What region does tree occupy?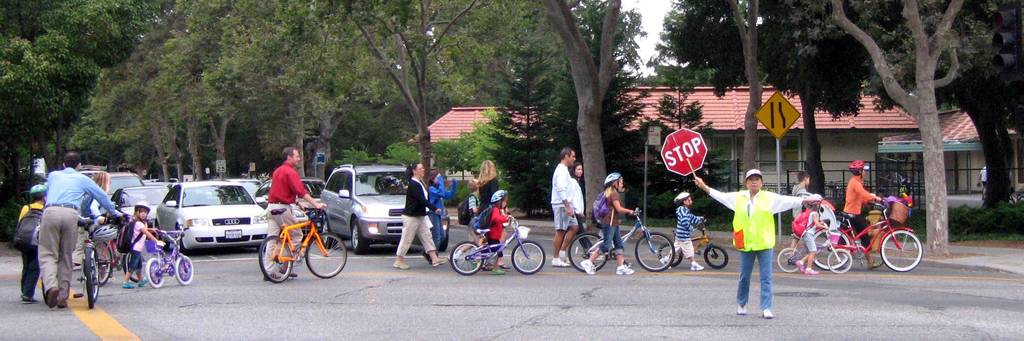
Rect(650, 97, 710, 159).
